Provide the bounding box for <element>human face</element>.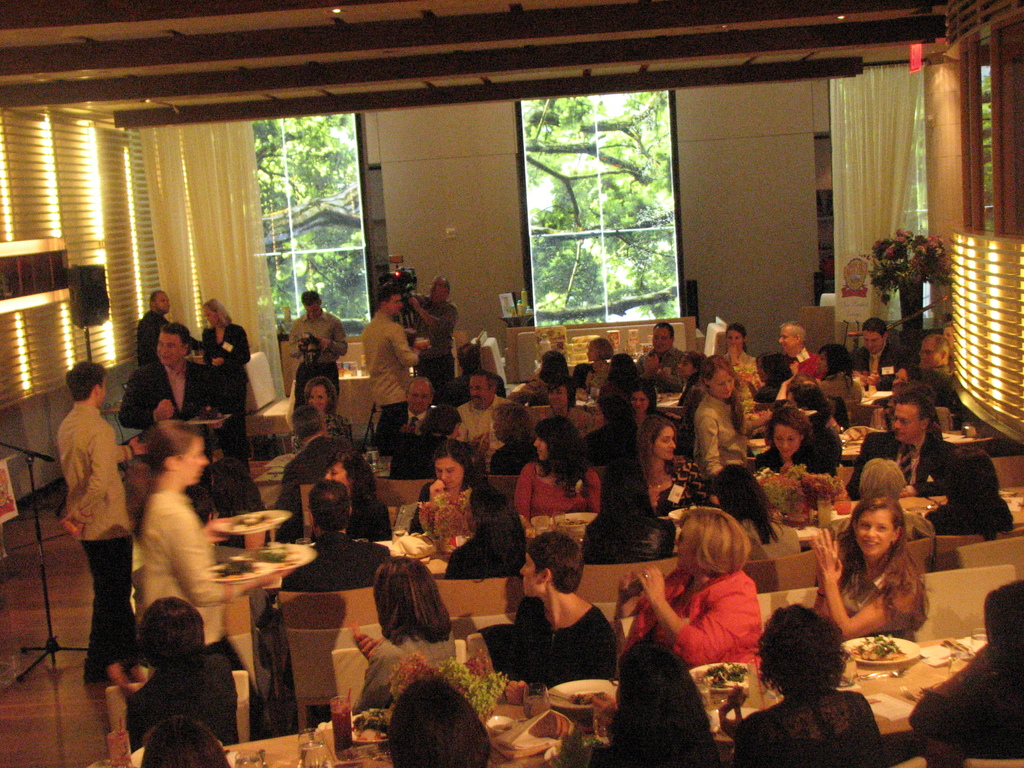
Rect(429, 278, 443, 299).
